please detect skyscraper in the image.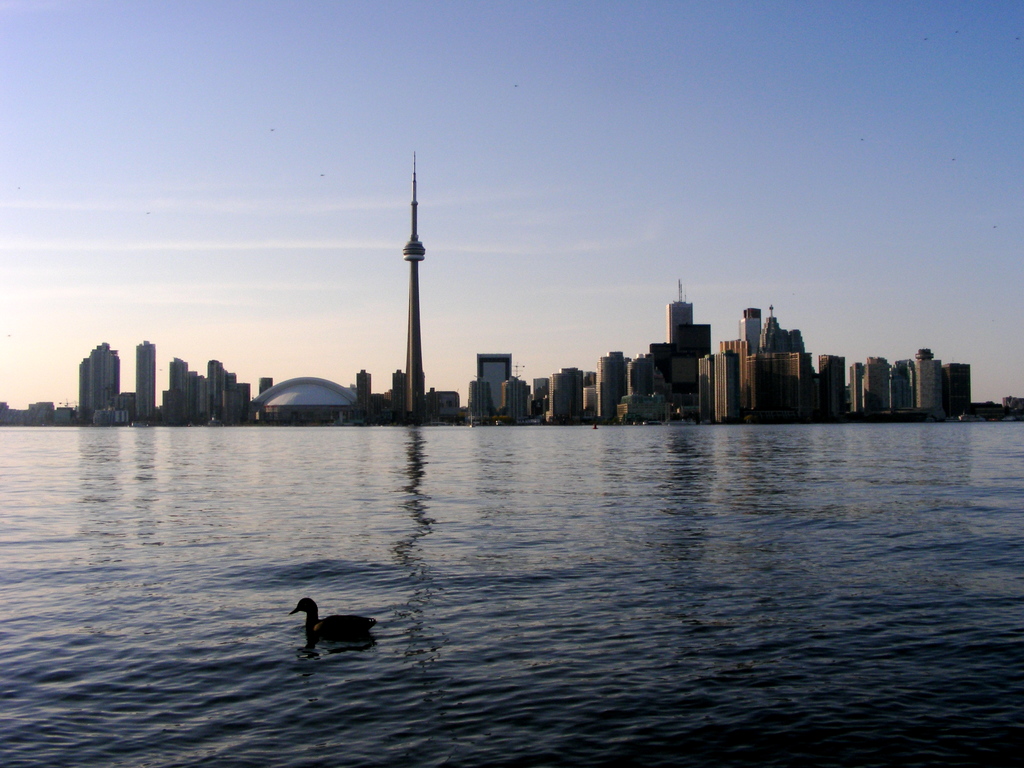
x1=74 y1=330 x2=129 y2=432.
